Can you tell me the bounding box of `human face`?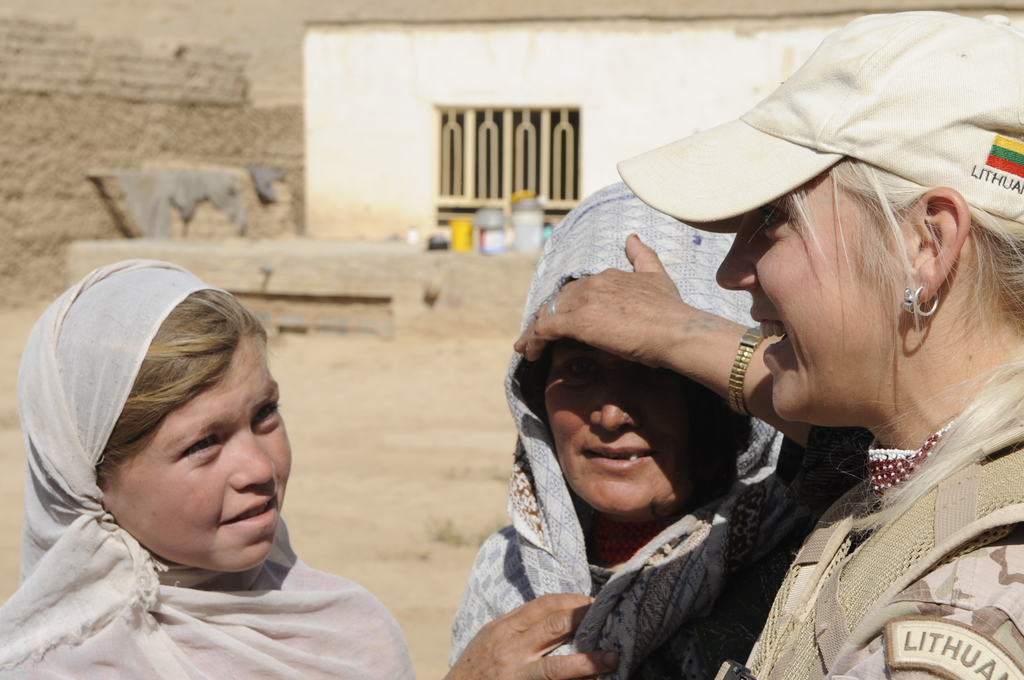
left=106, top=339, right=294, bottom=573.
